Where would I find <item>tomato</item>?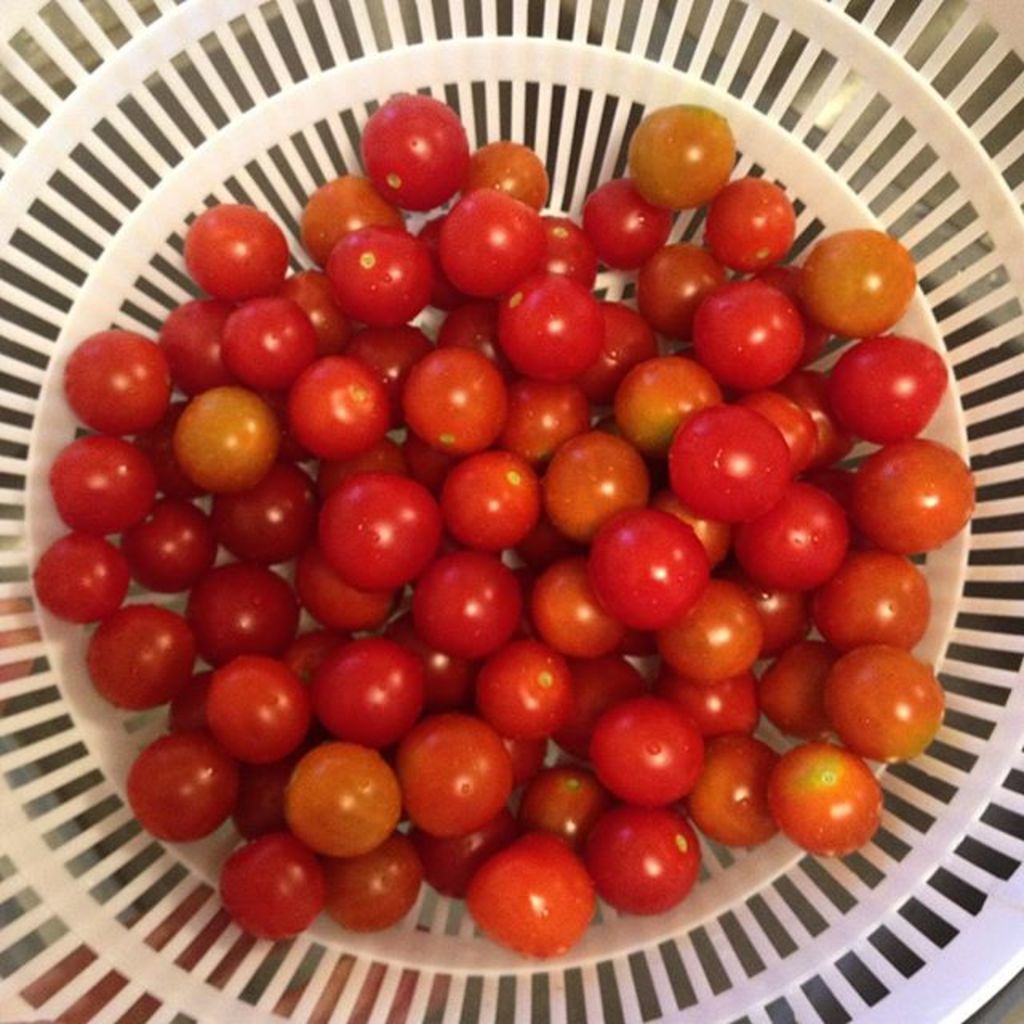
At (682, 394, 824, 518).
